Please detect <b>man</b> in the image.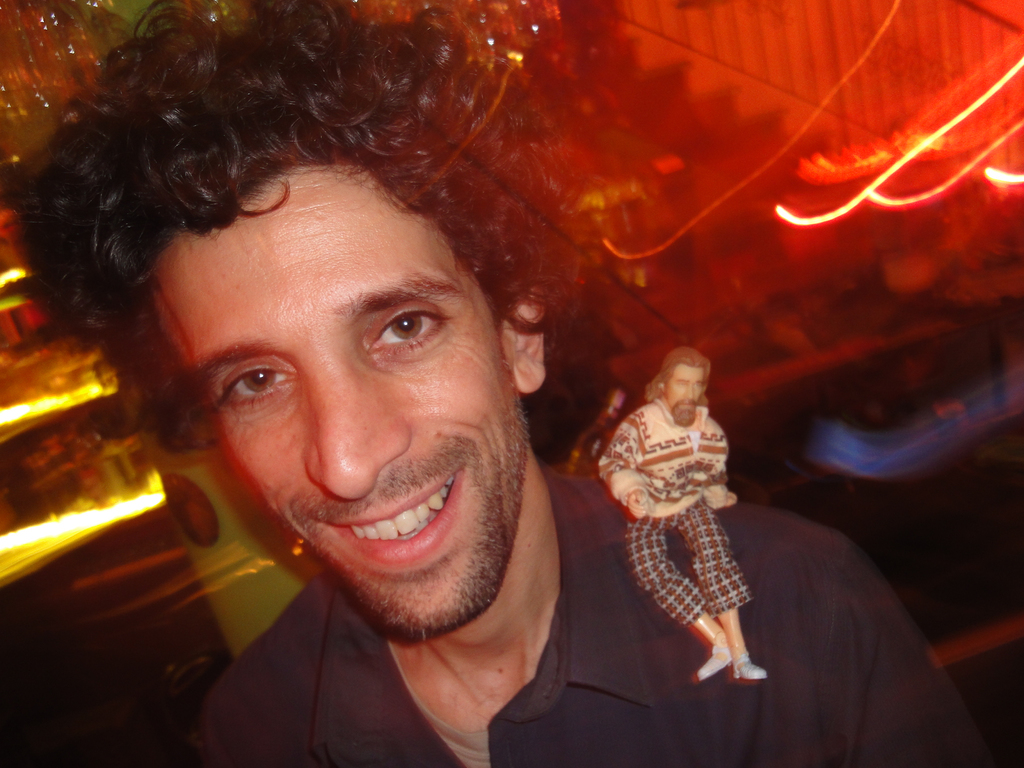
(left=15, top=0, right=991, bottom=767).
